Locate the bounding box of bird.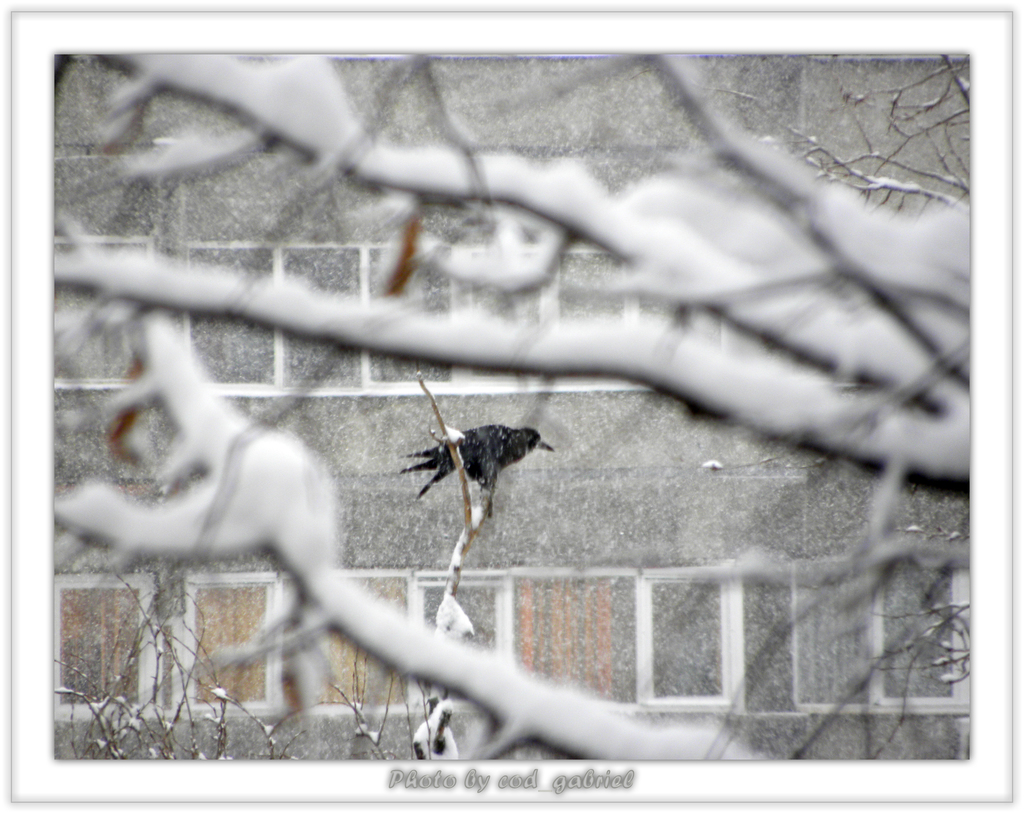
Bounding box: 410, 410, 546, 530.
